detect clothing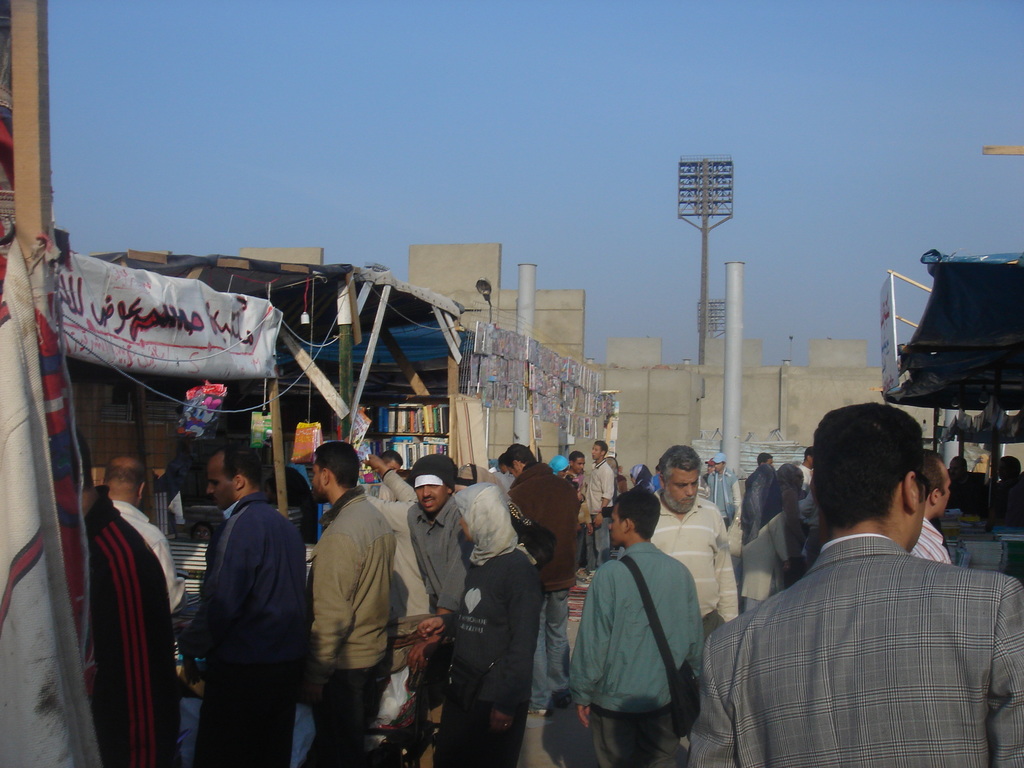
x1=708 y1=493 x2=1004 y2=757
